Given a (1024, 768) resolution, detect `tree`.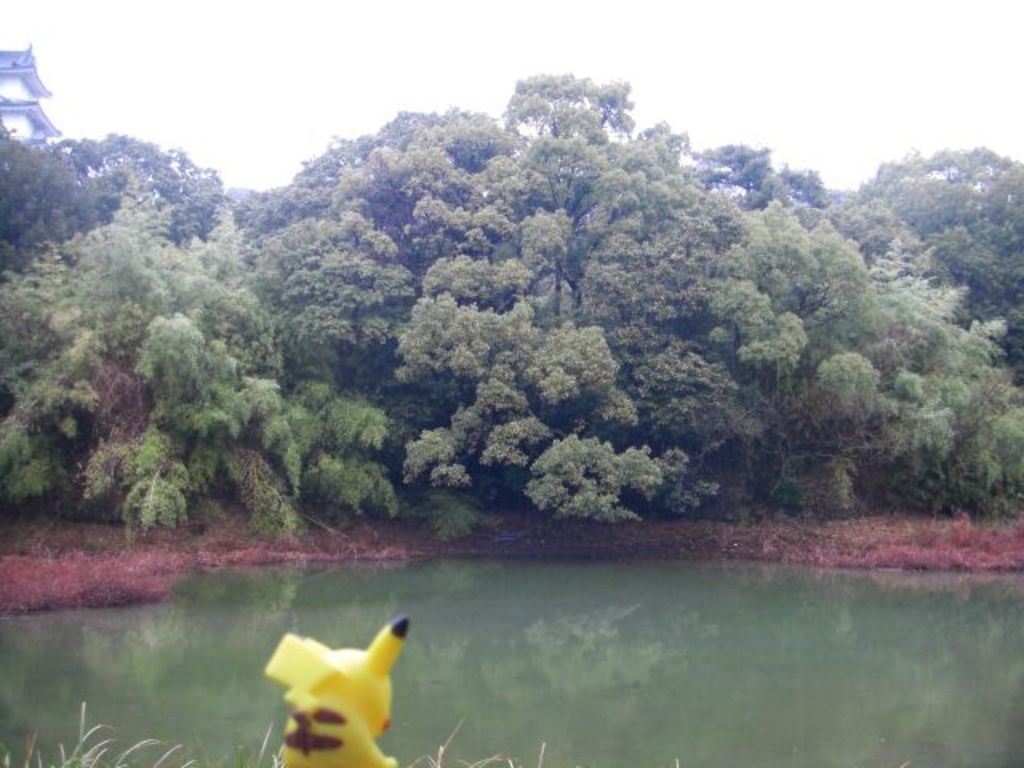
BBox(704, 168, 875, 370).
